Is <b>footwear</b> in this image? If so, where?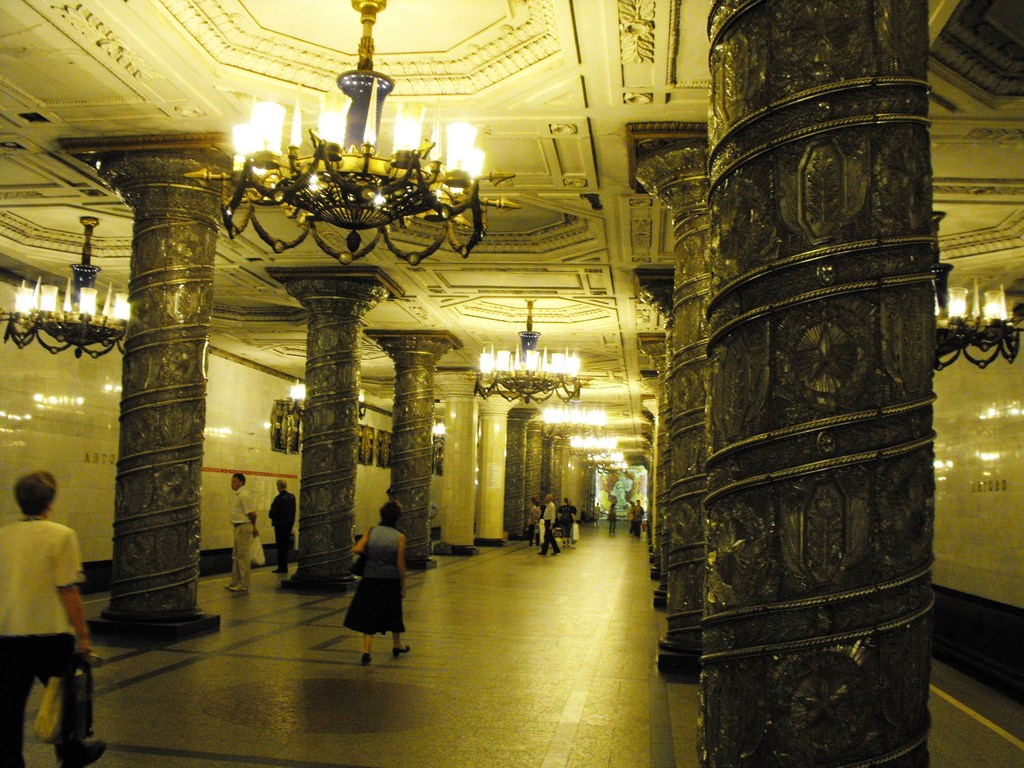
Yes, at x1=551, y1=545, x2=560, y2=557.
